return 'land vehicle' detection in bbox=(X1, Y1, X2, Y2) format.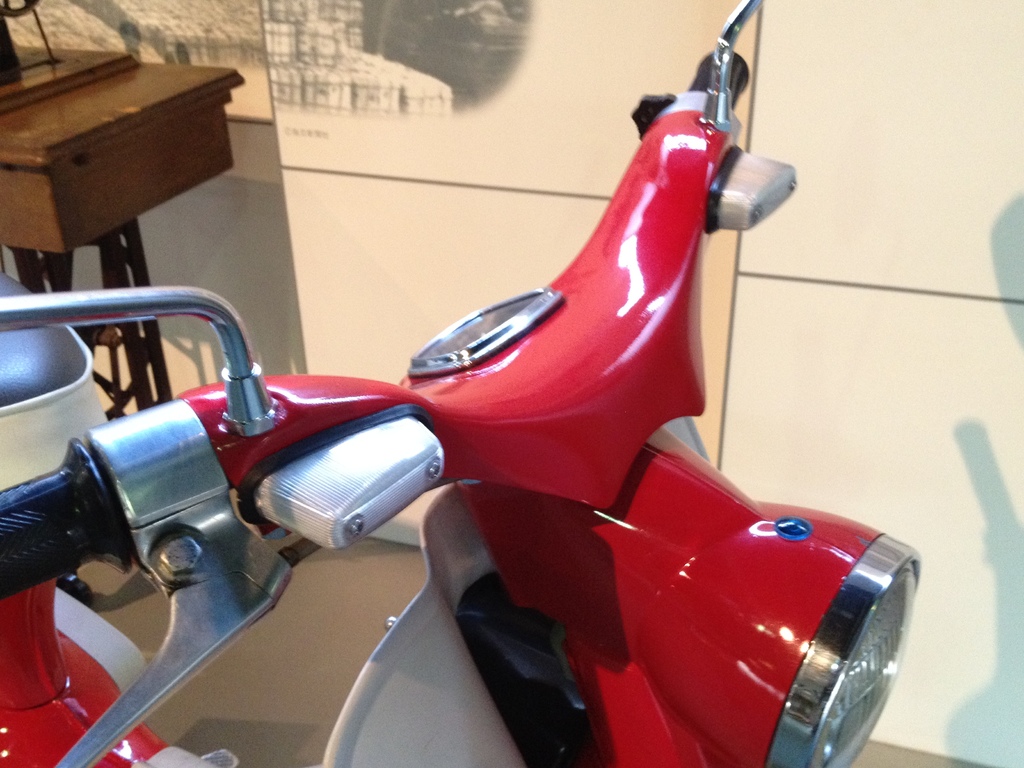
bbox=(0, 56, 887, 755).
